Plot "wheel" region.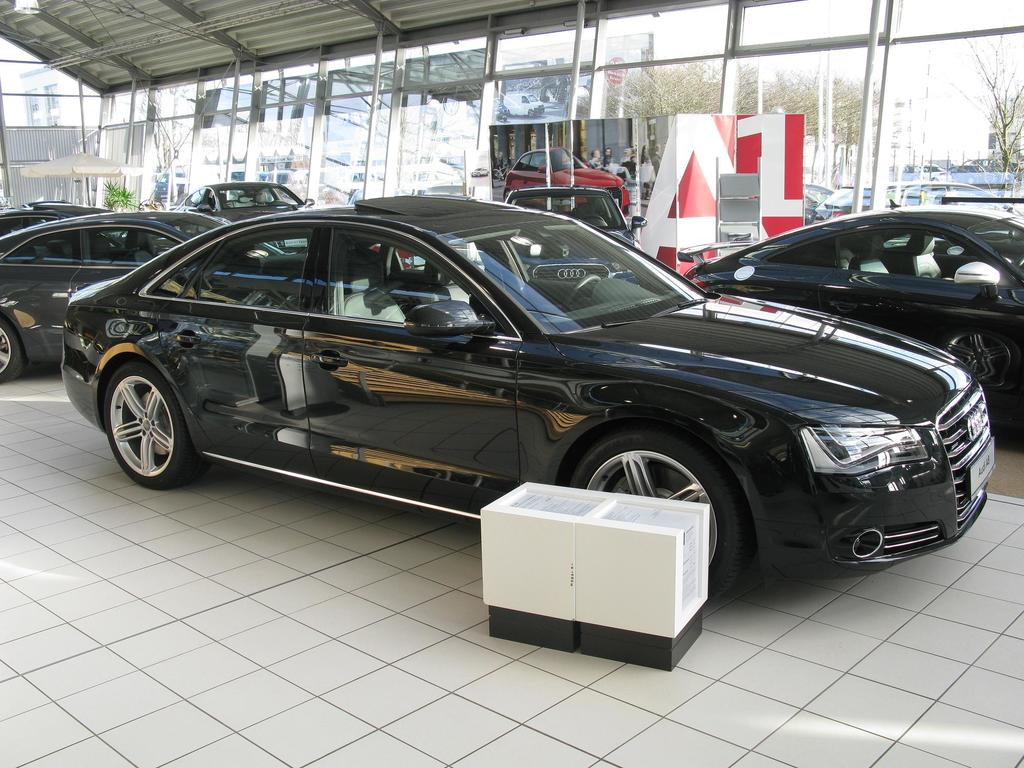
Plotted at box=[572, 426, 746, 630].
